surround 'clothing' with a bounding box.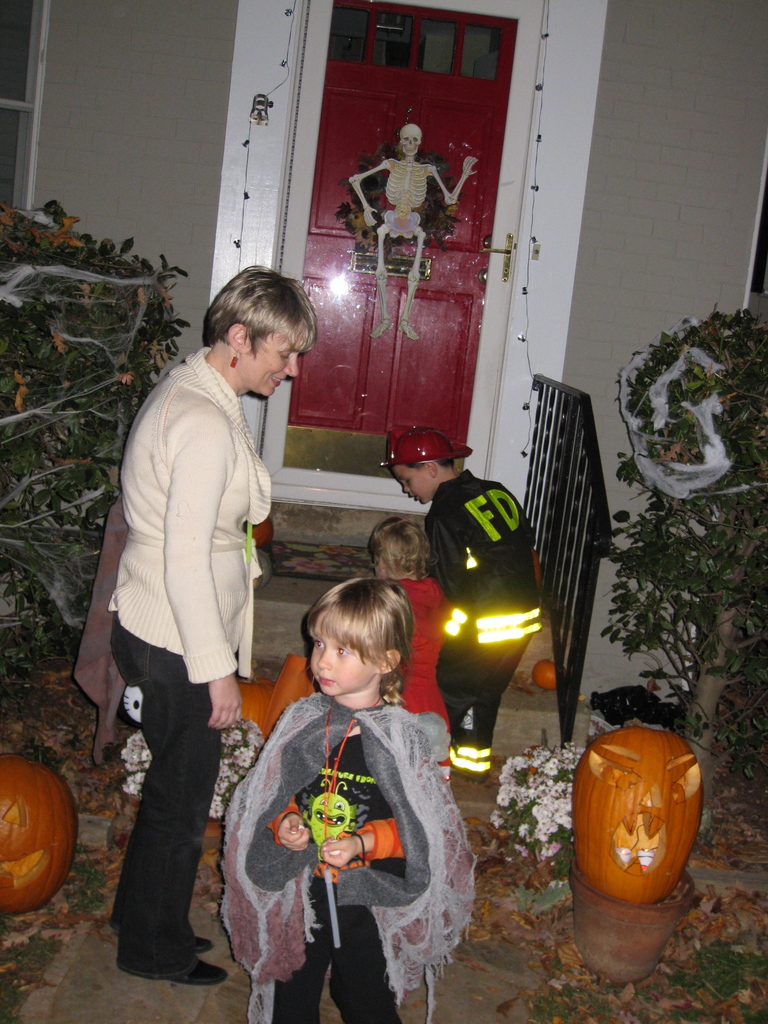
bbox(212, 687, 488, 1023).
